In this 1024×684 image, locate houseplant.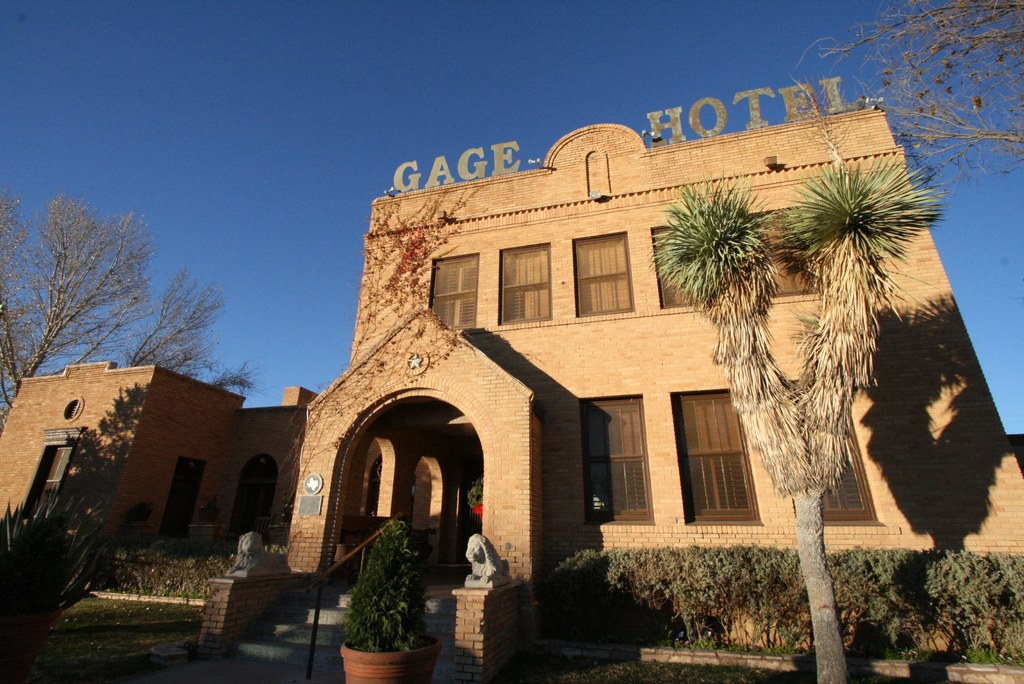
Bounding box: (left=0, top=486, right=124, bottom=683).
